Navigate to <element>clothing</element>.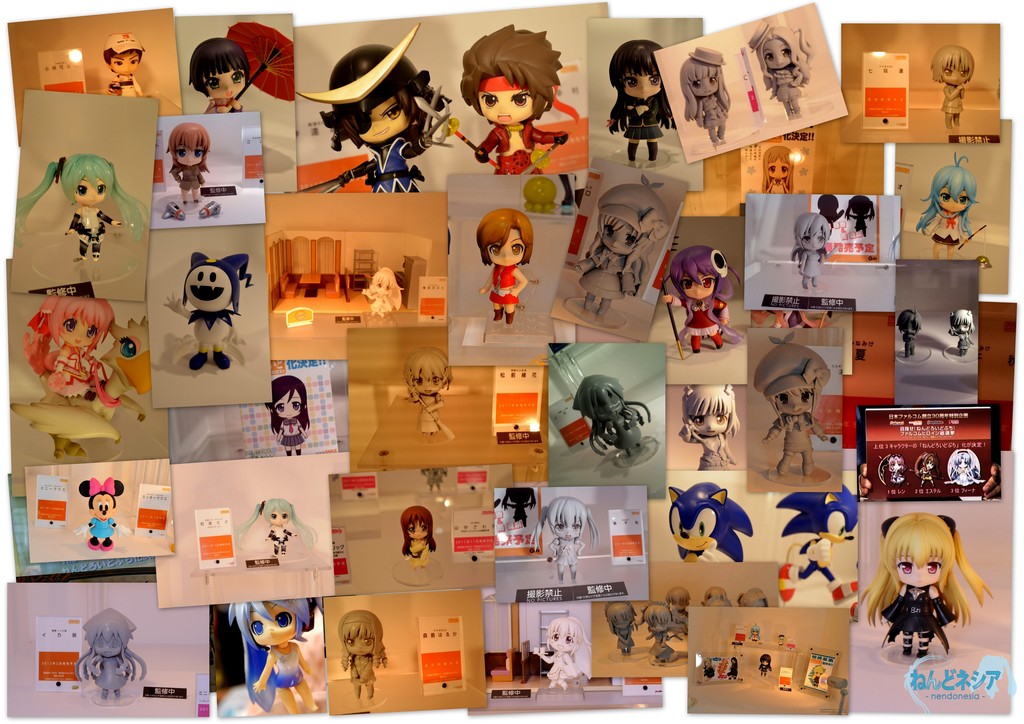
Navigation target: x1=408 y1=536 x2=428 y2=566.
